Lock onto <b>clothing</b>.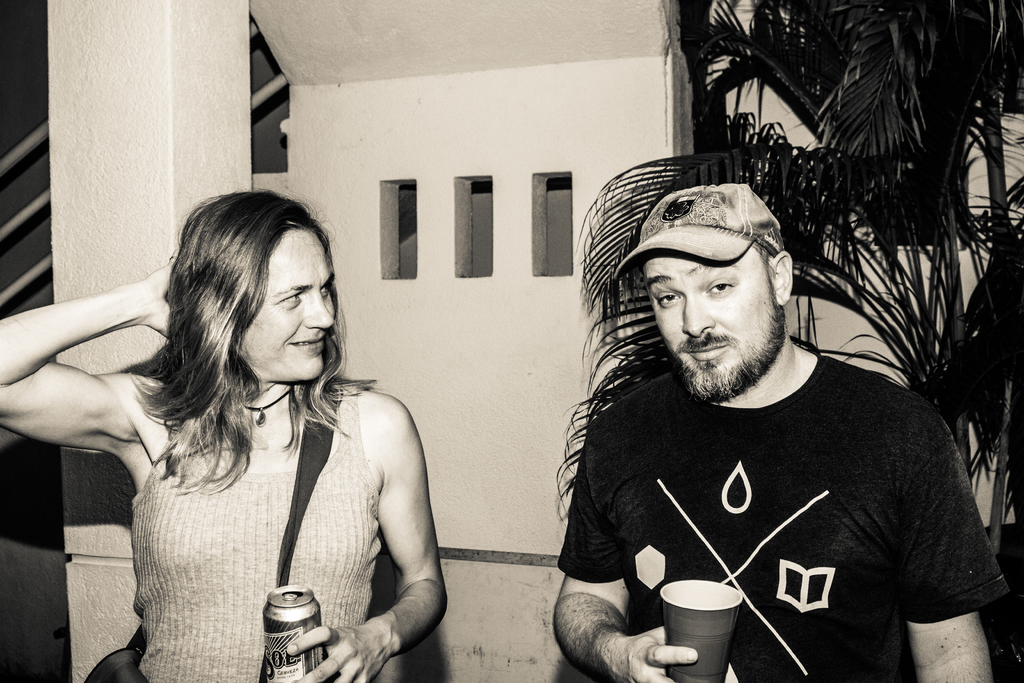
Locked: x1=559 y1=341 x2=1007 y2=682.
